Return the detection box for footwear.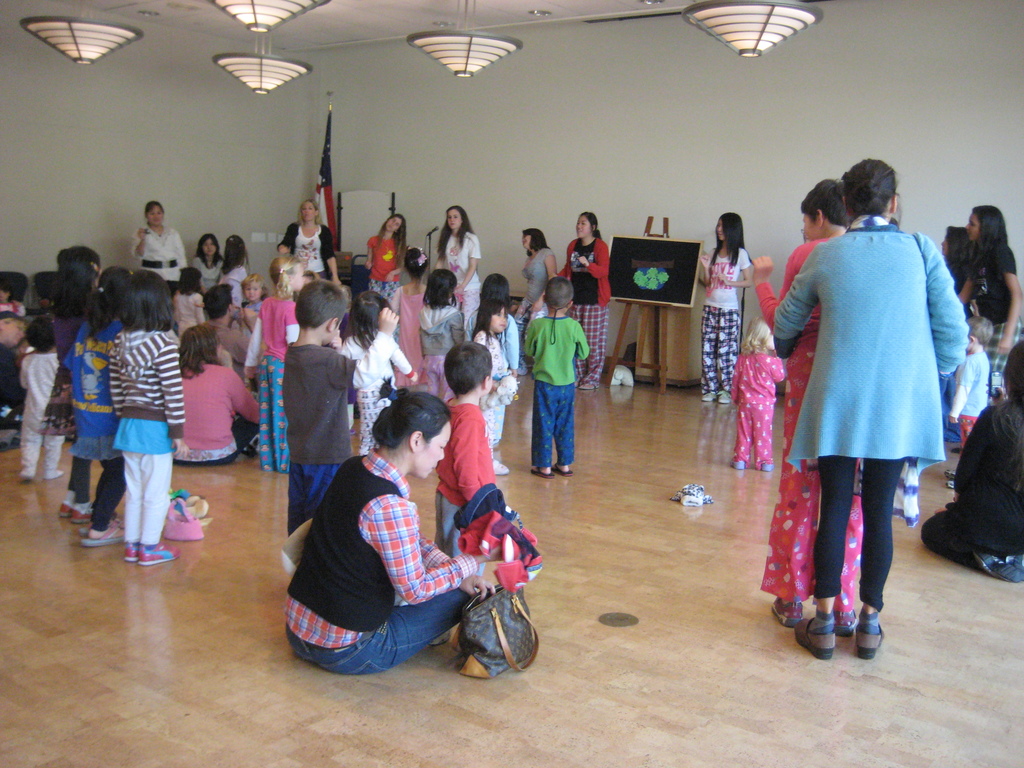
box=[767, 590, 804, 628].
